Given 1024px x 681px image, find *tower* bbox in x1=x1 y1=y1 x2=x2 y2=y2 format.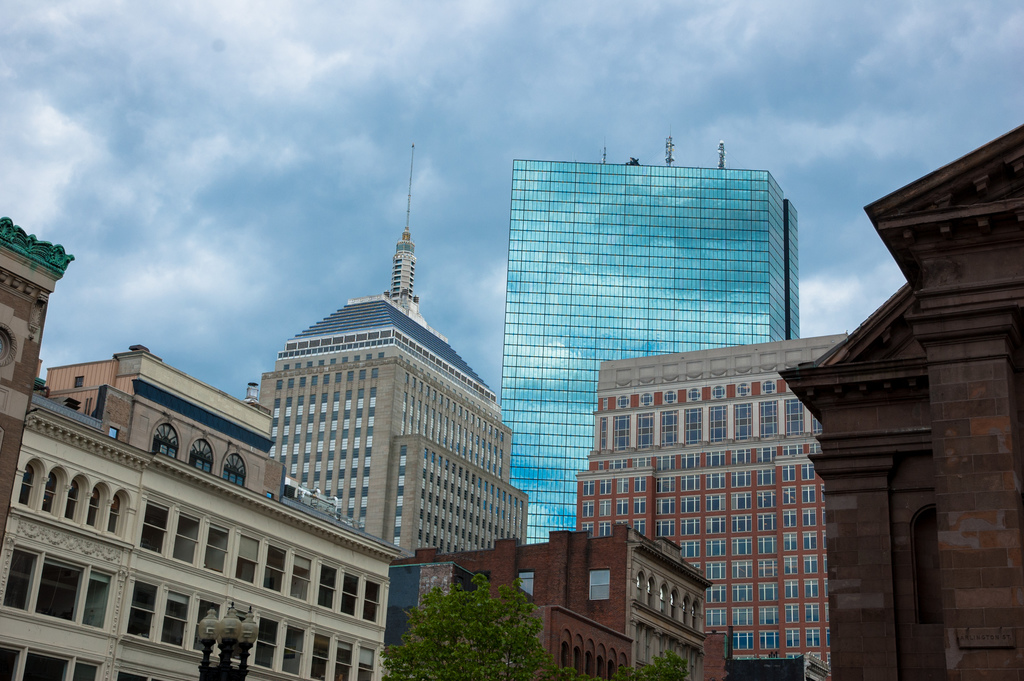
x1=390 y1=144 x2=415 y2=309.
